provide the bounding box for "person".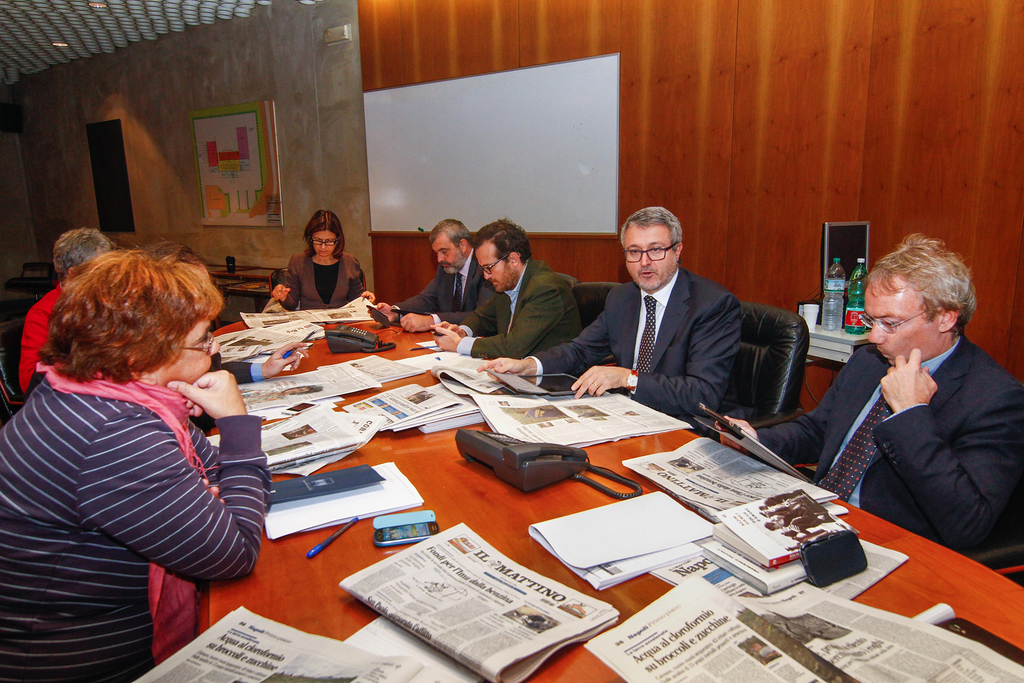
l=433, t=213, r=588, b=357.
